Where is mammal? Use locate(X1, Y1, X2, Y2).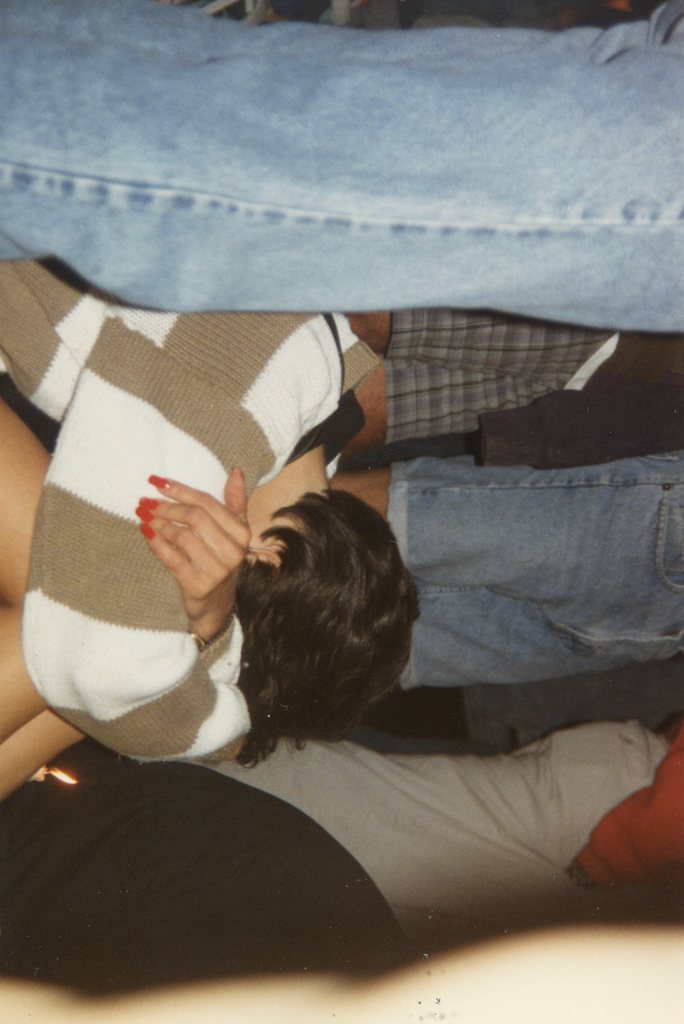
locate(338, 308, 683, 477).
